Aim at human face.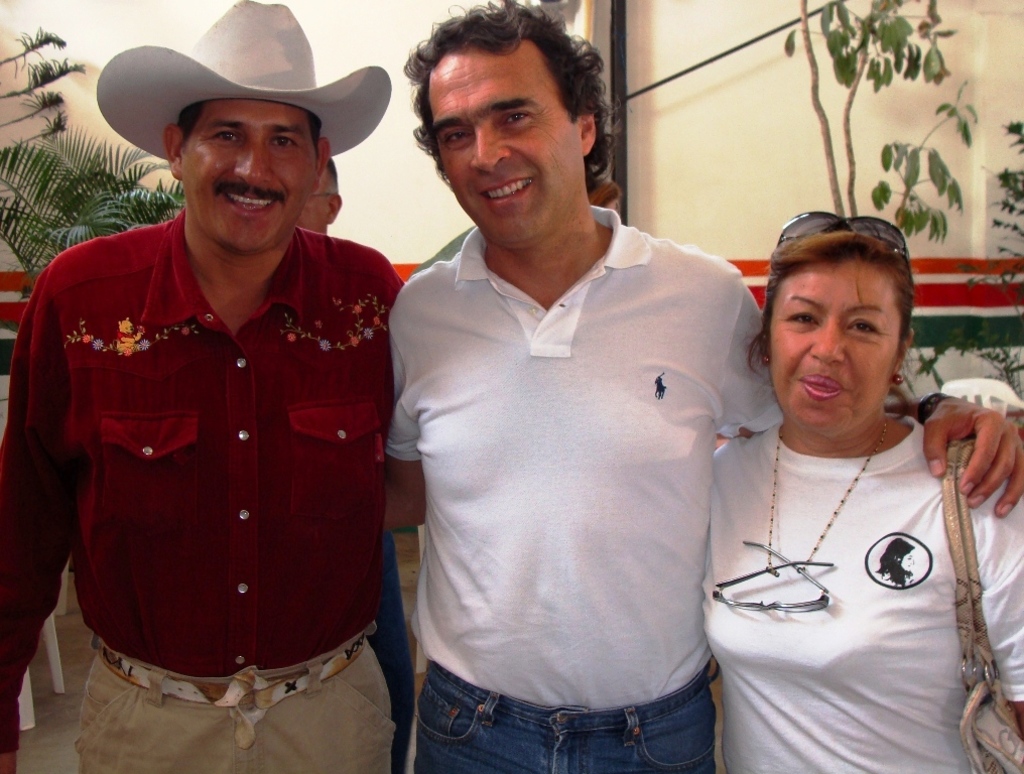
Aimed at left=428, top=35, right=580, bottom=239.
